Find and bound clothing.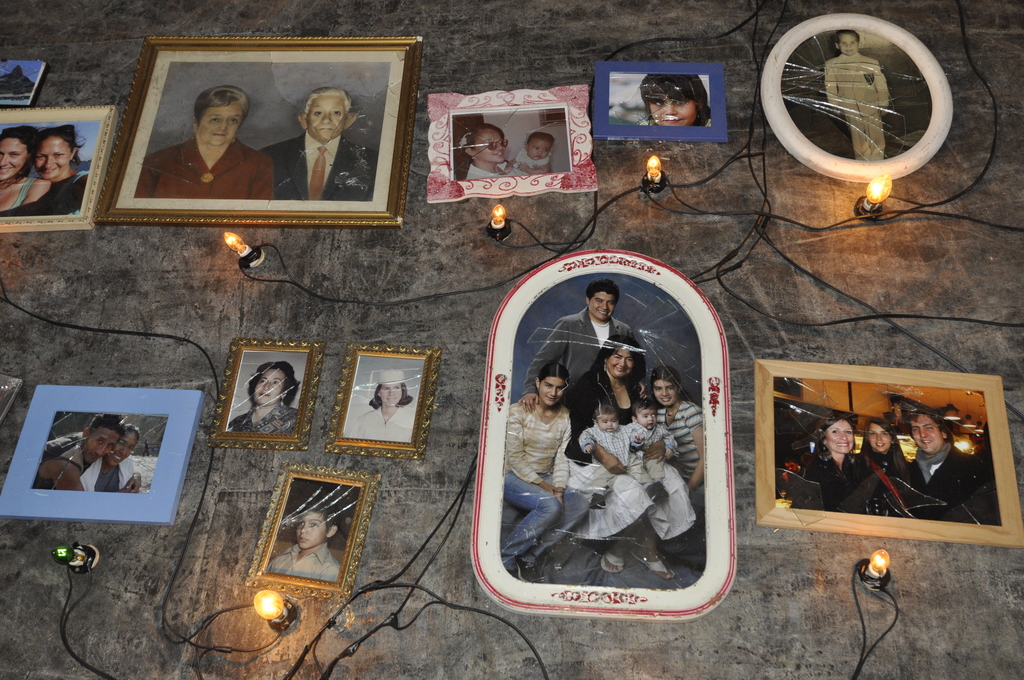
Bound: {"left": 78, "top": 457, "right": 137, "bottom": 495}.
